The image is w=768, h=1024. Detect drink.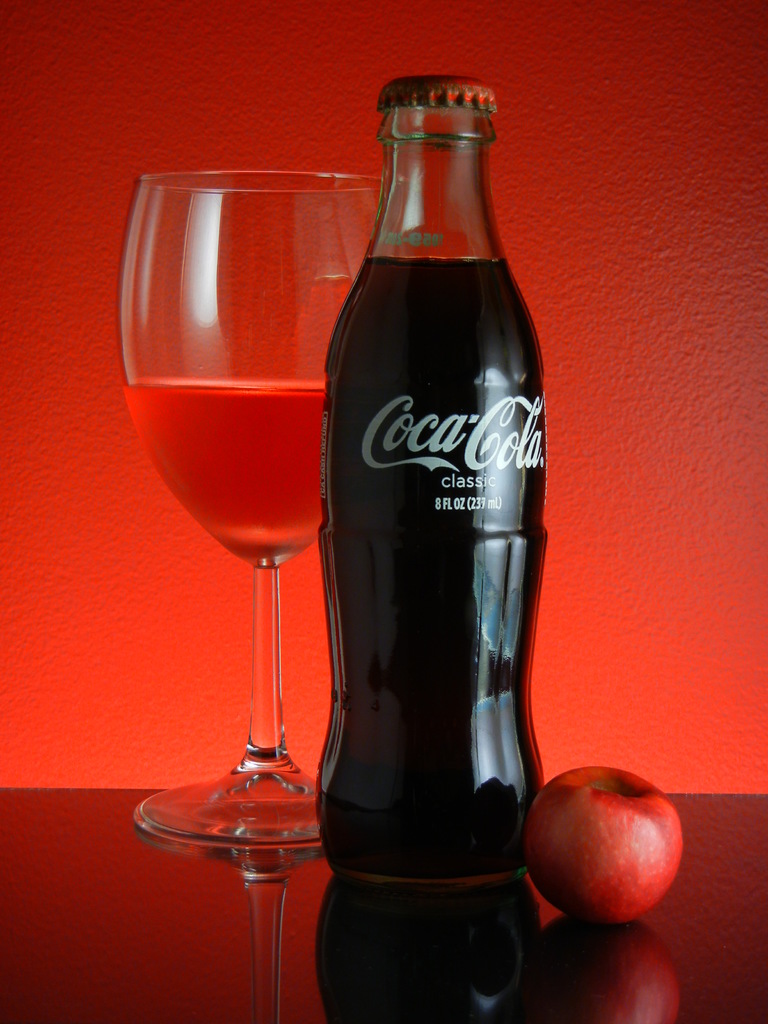
Detection: 294,90,572,1006.
